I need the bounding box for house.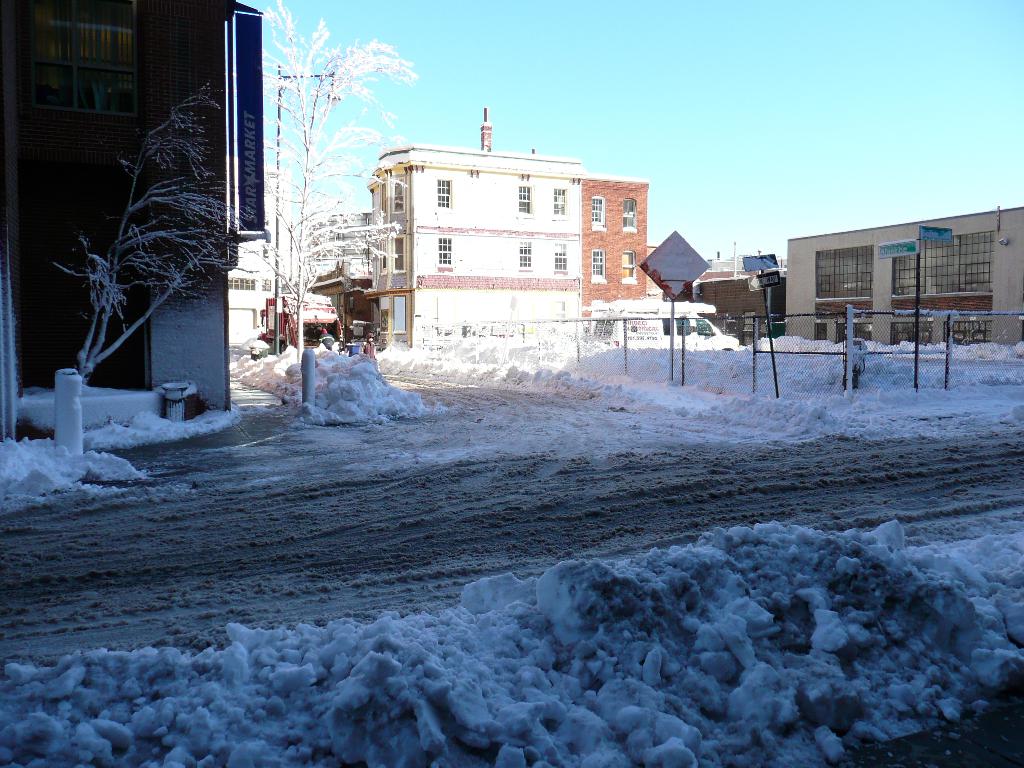
Here it is: x1=680, y1=271, x2=771, y2=339.
